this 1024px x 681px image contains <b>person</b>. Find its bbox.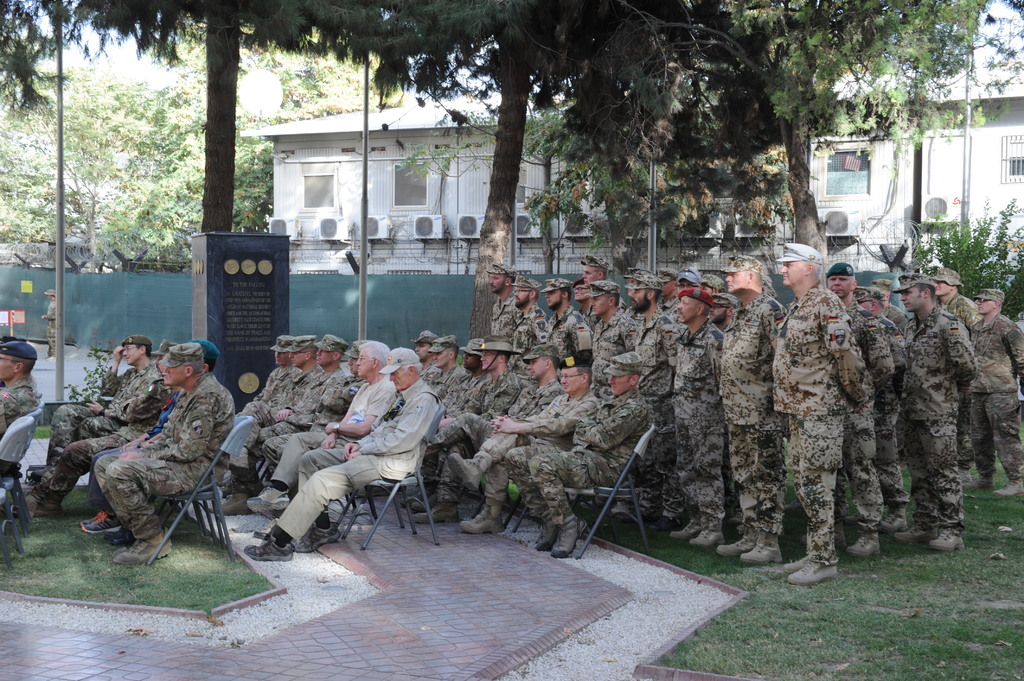
bbox(447, 346, 606, 538).
